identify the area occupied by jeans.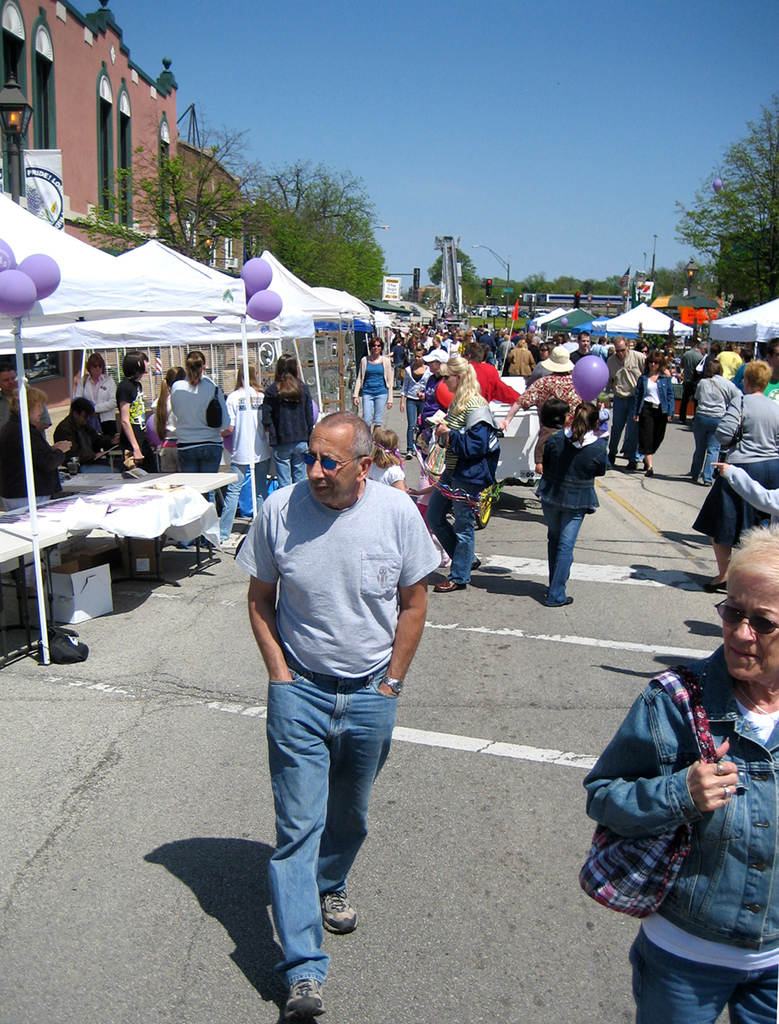
Area: crop(178, 449, 227, 474).
